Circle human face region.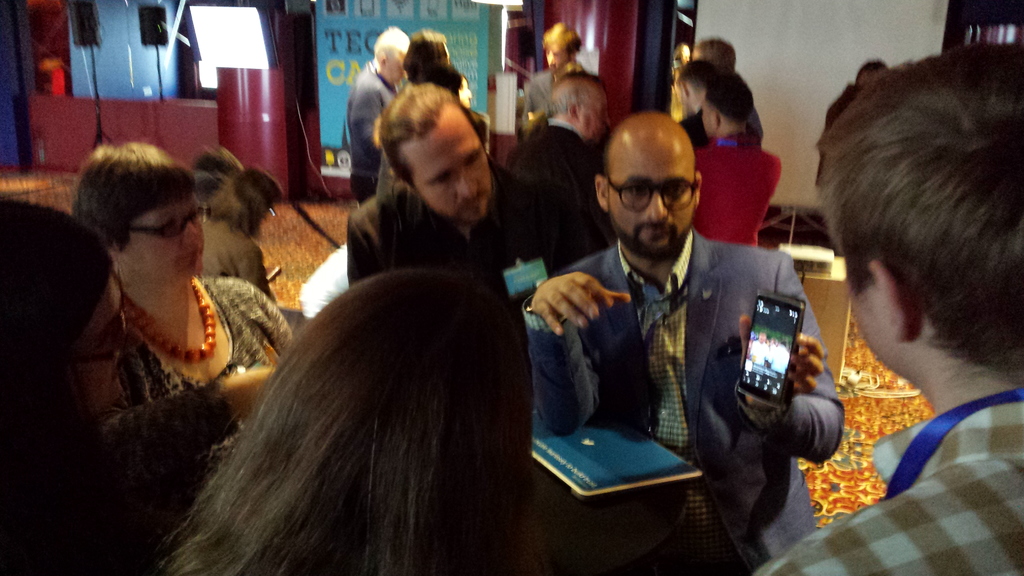
Region: 417, 130, 495, 228.
